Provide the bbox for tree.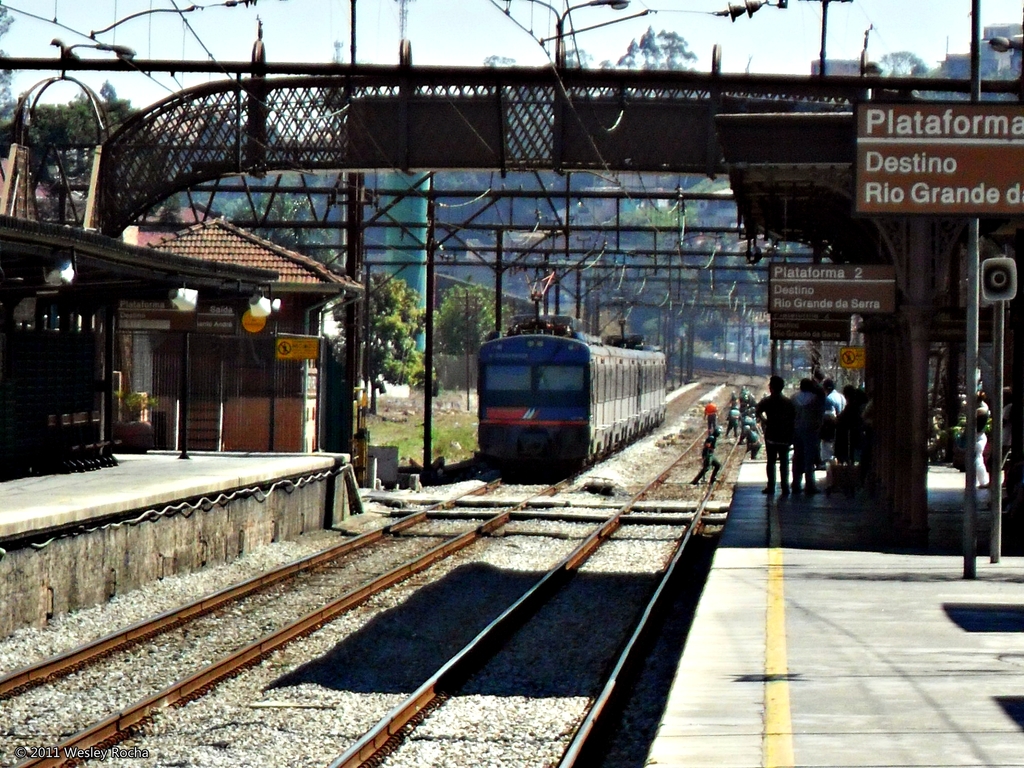
328:248:440:434.
